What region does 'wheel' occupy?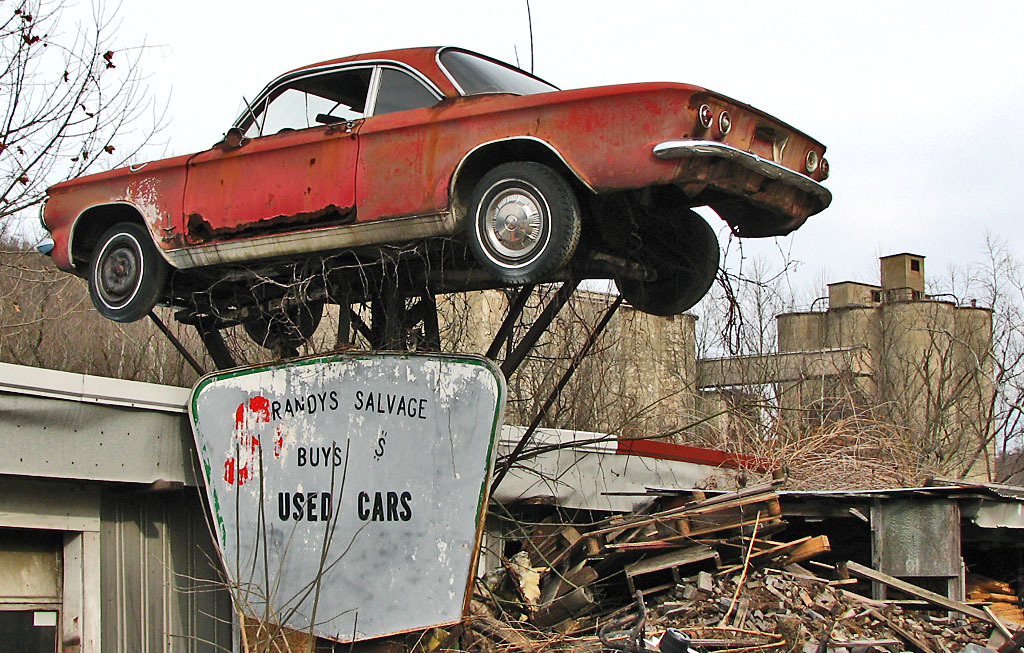
bbox=(88, 220, 164, 320).
